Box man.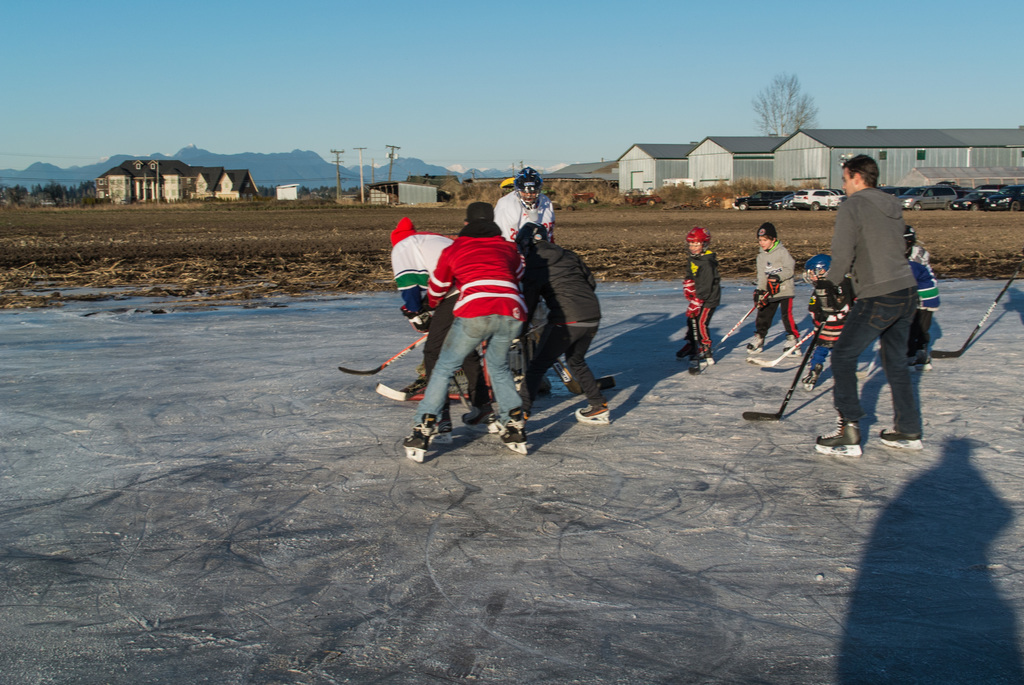
{"x1": 392, "y1": 222, "x2": 458, "y2": 397}.
